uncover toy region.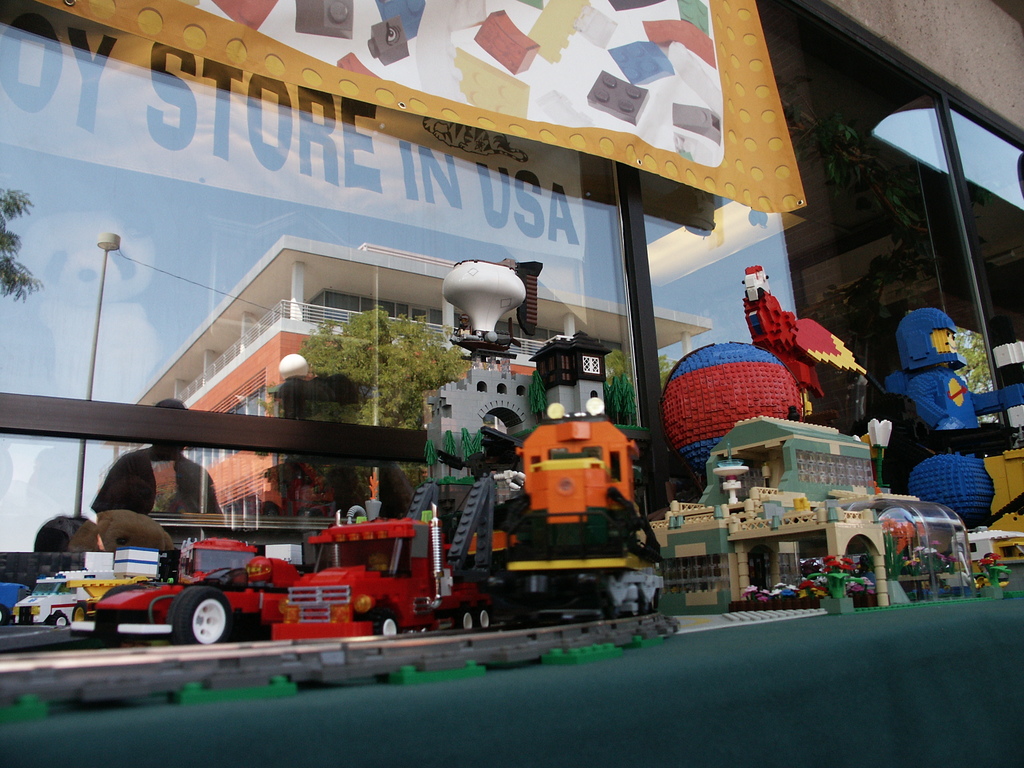
Uncovered: <region>518, 0, 545, 8</region>.
